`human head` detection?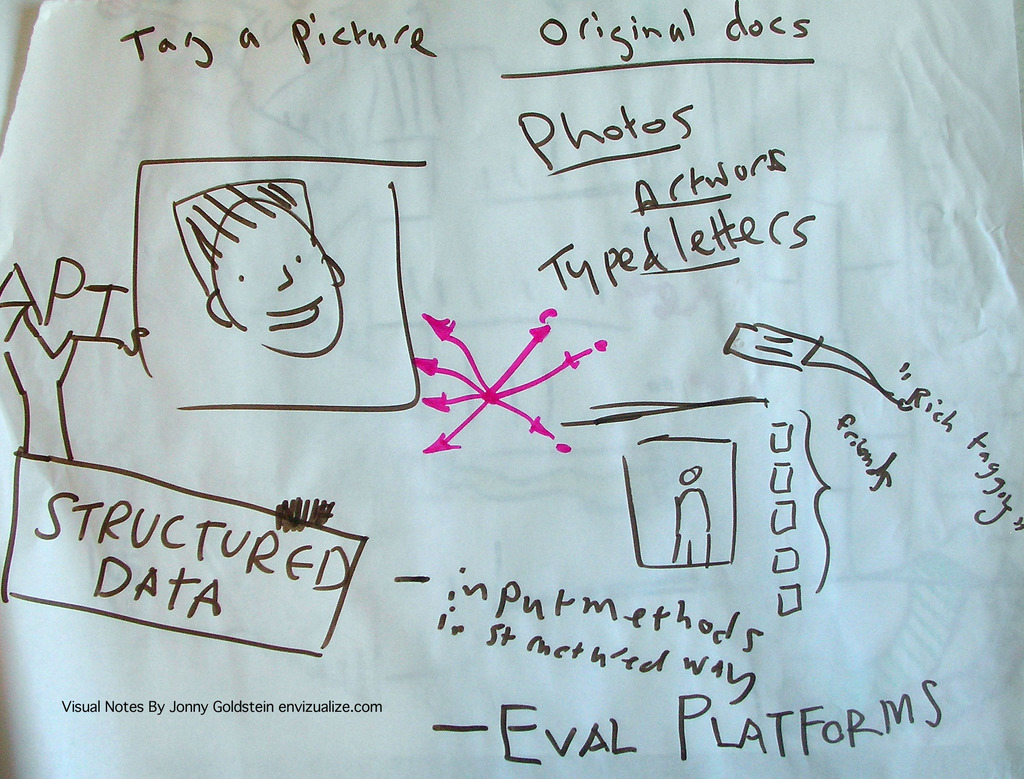
x1=208 y1=190 x2=348 y2=357
